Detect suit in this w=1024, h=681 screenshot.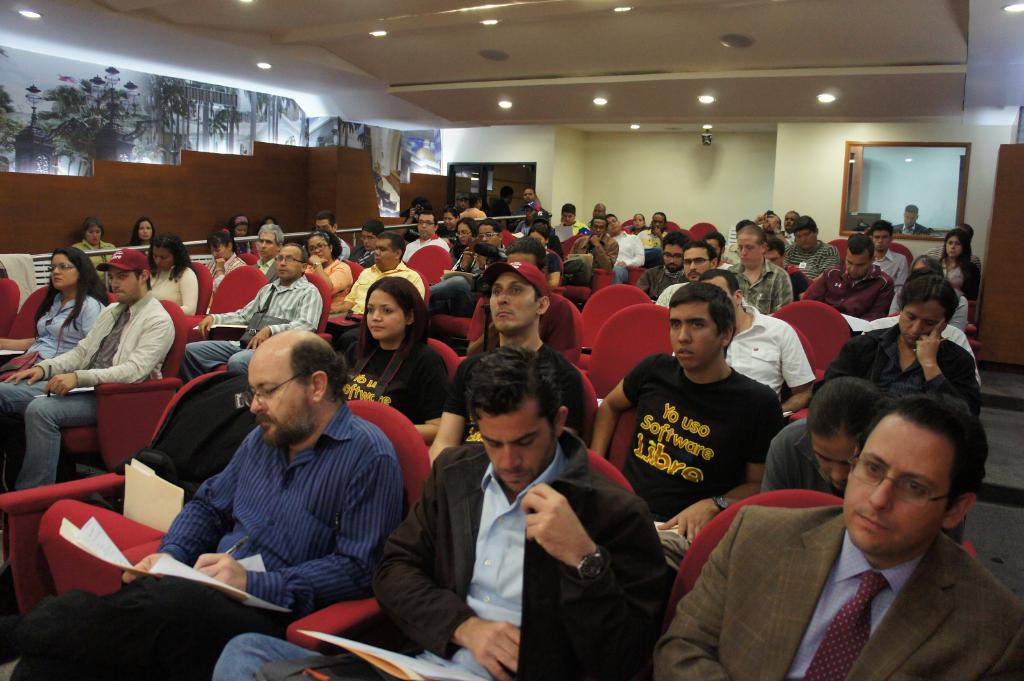
Detection: region(676, 464, 1017, 673).
